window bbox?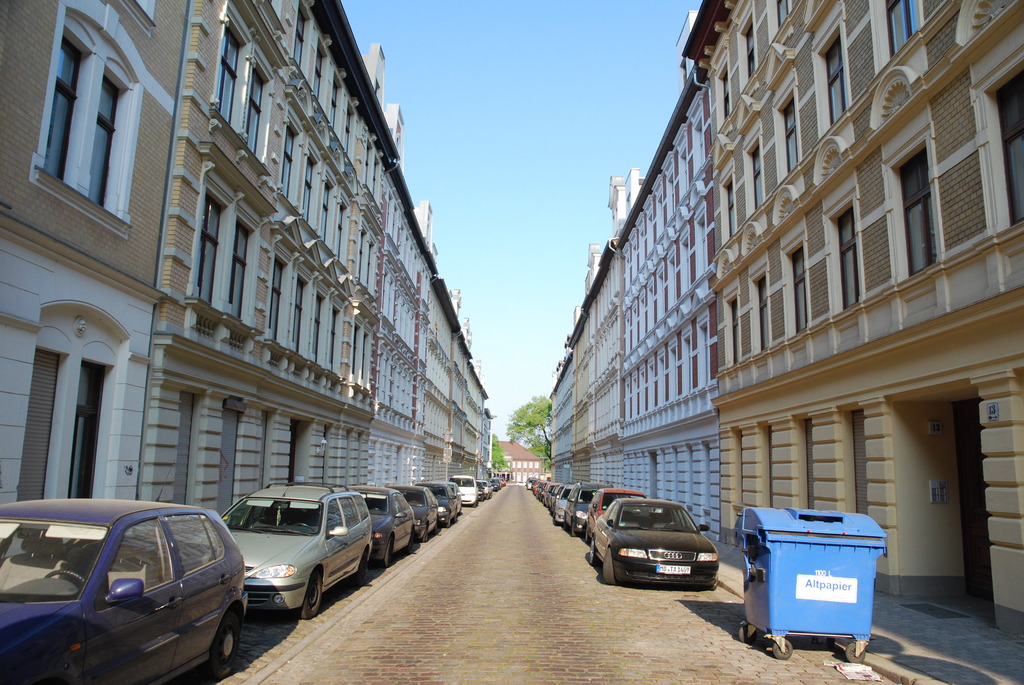
bbox=(321, 290, 352, 382)
